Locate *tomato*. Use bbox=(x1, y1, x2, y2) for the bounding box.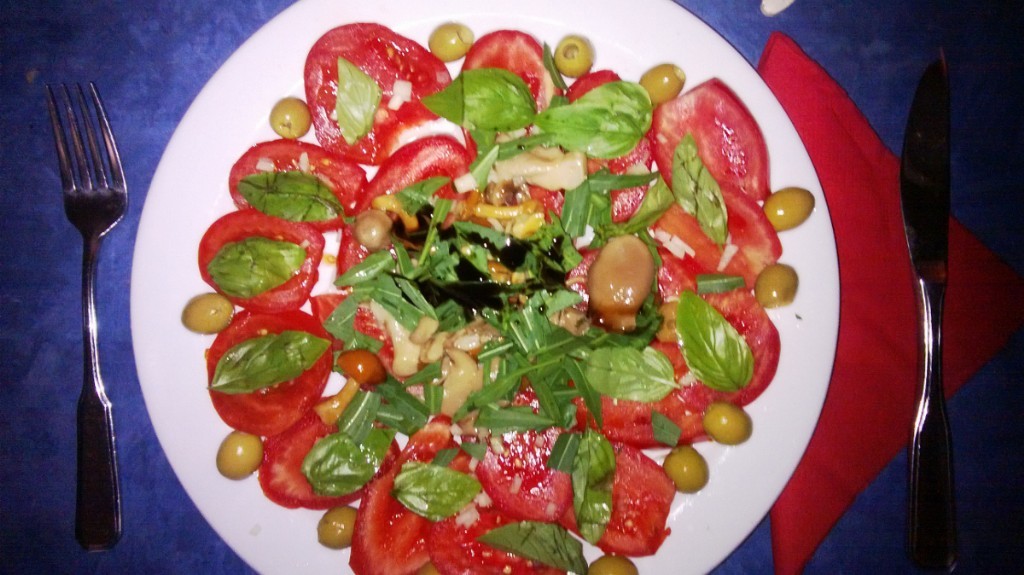
bbox=(565, 424, 674, 553).
